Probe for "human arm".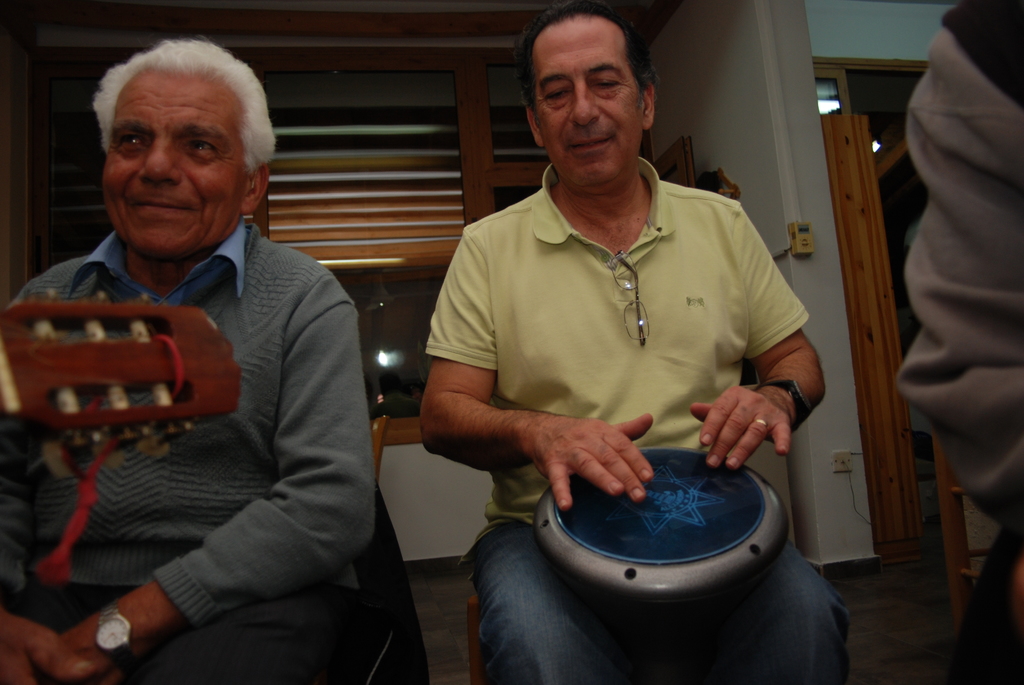
Probe result: select_region(903, 13, 1021, 565).
